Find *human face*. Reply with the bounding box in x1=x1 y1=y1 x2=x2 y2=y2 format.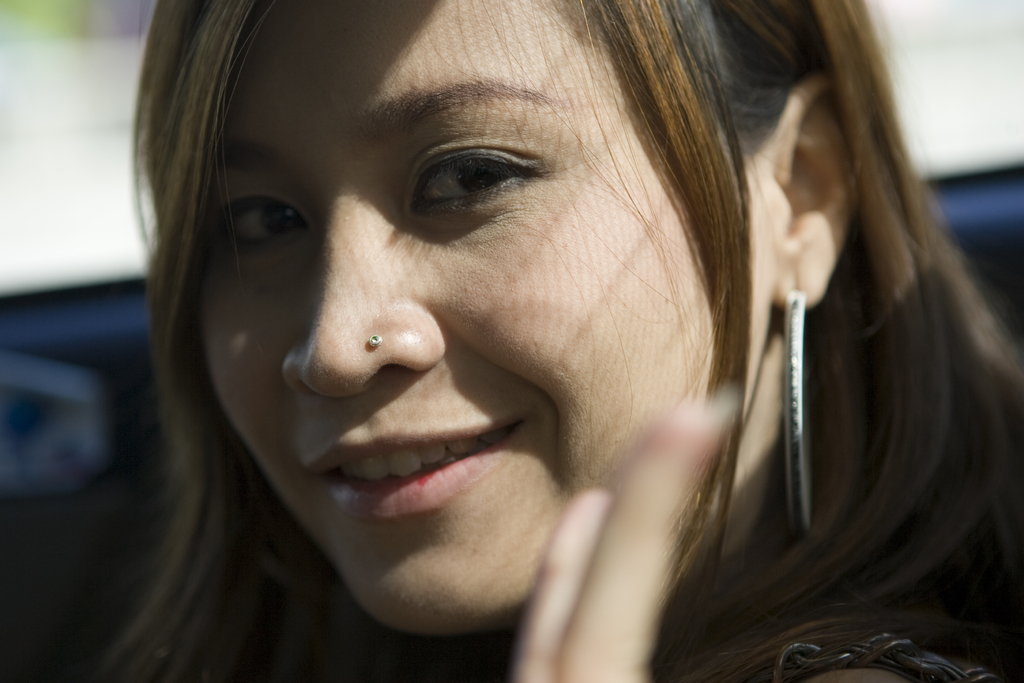
x1=205 y1=0 x2=755 y2=644.
